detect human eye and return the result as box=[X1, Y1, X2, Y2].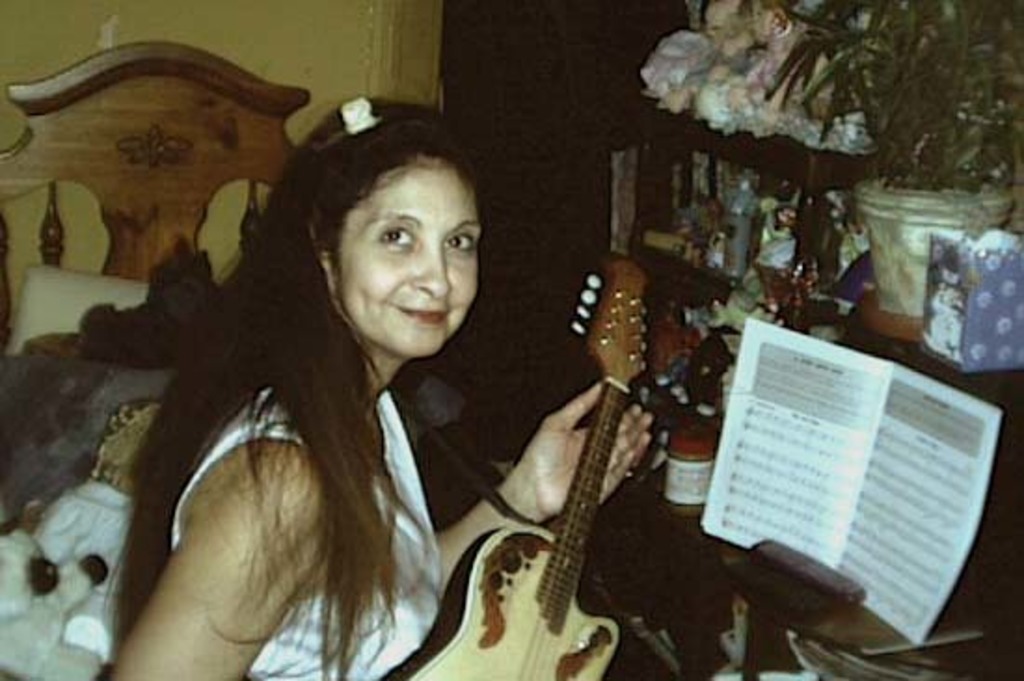
box=[380, 225, 419, 247].
